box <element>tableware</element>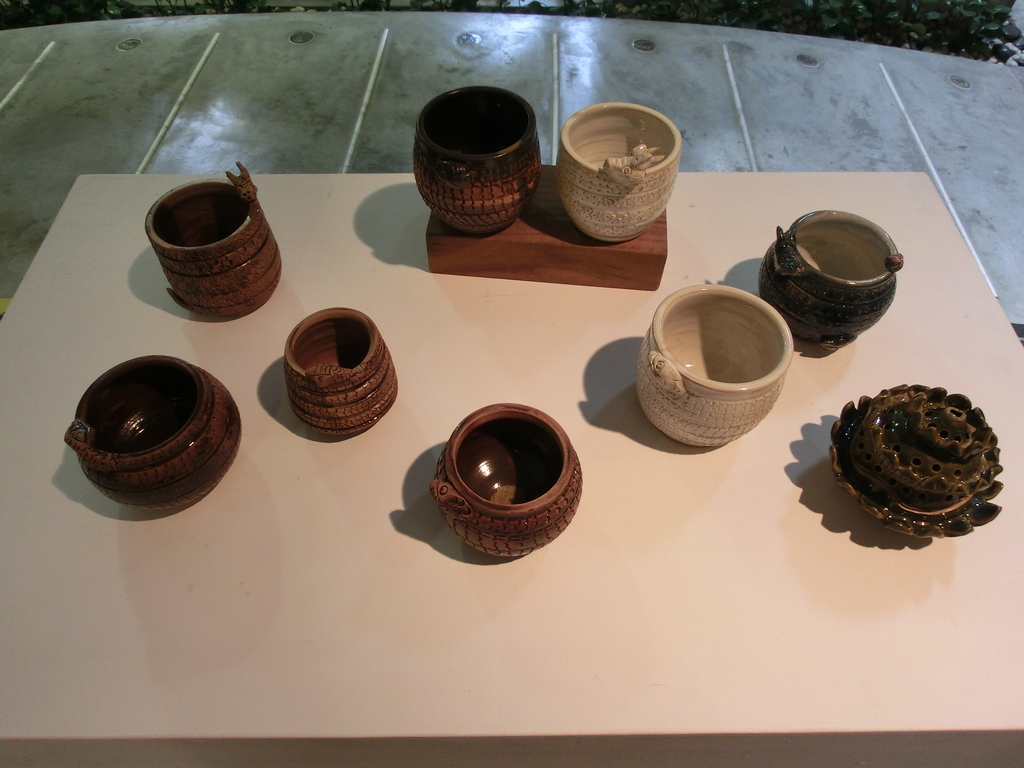
285:305:402:436
